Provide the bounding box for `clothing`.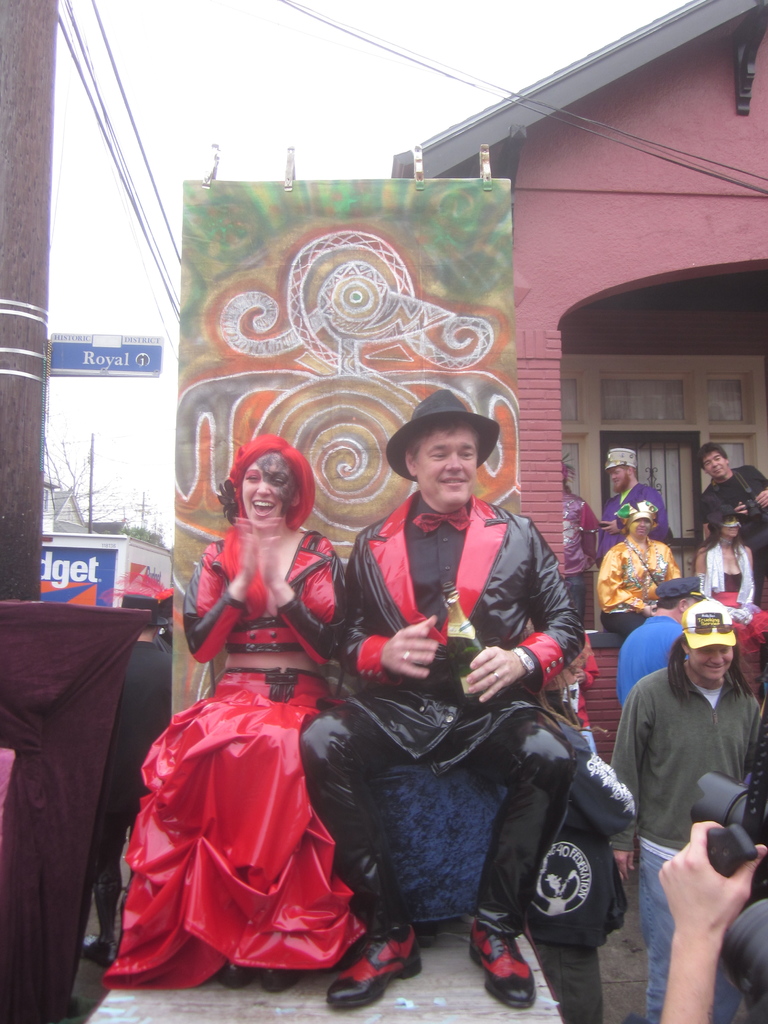
Rect(605, 643, 767, 1023).
